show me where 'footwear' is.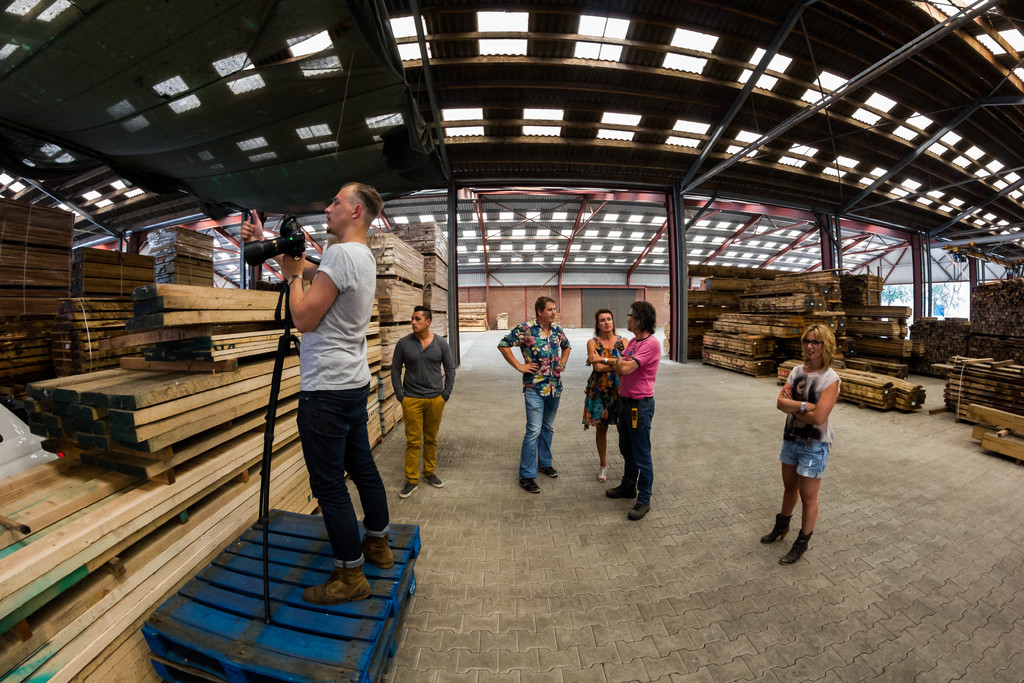
'footwear' is at bbox=(399, 479, 419, 498).
